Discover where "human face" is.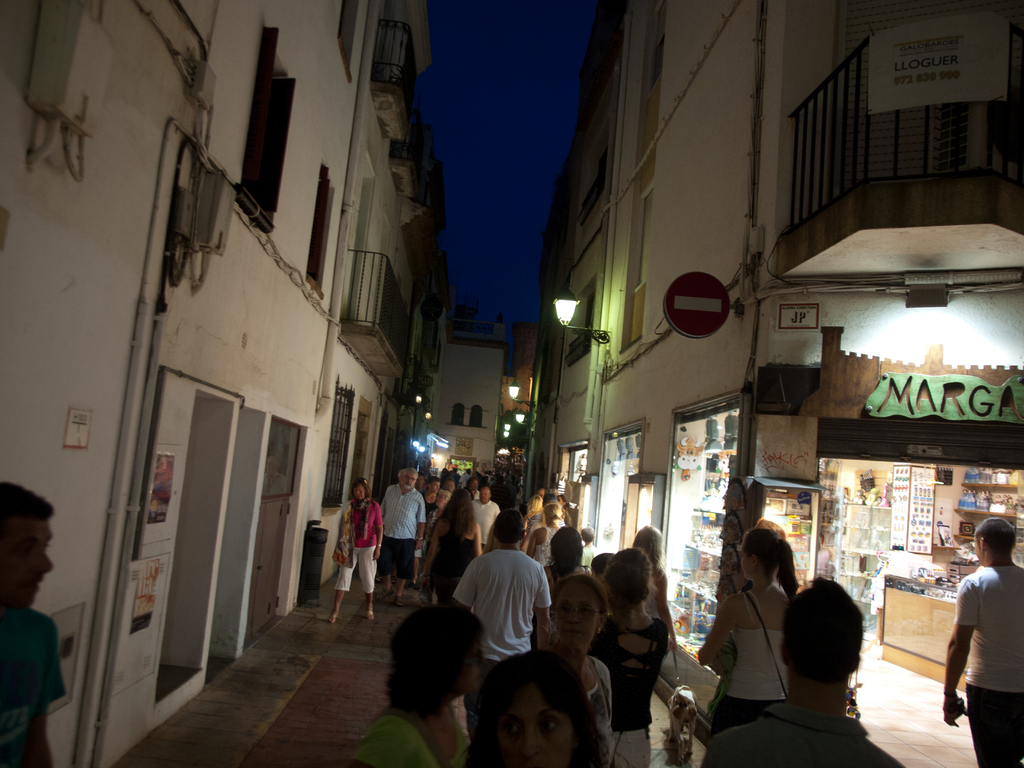
Discovered at 552/578/603/652.
